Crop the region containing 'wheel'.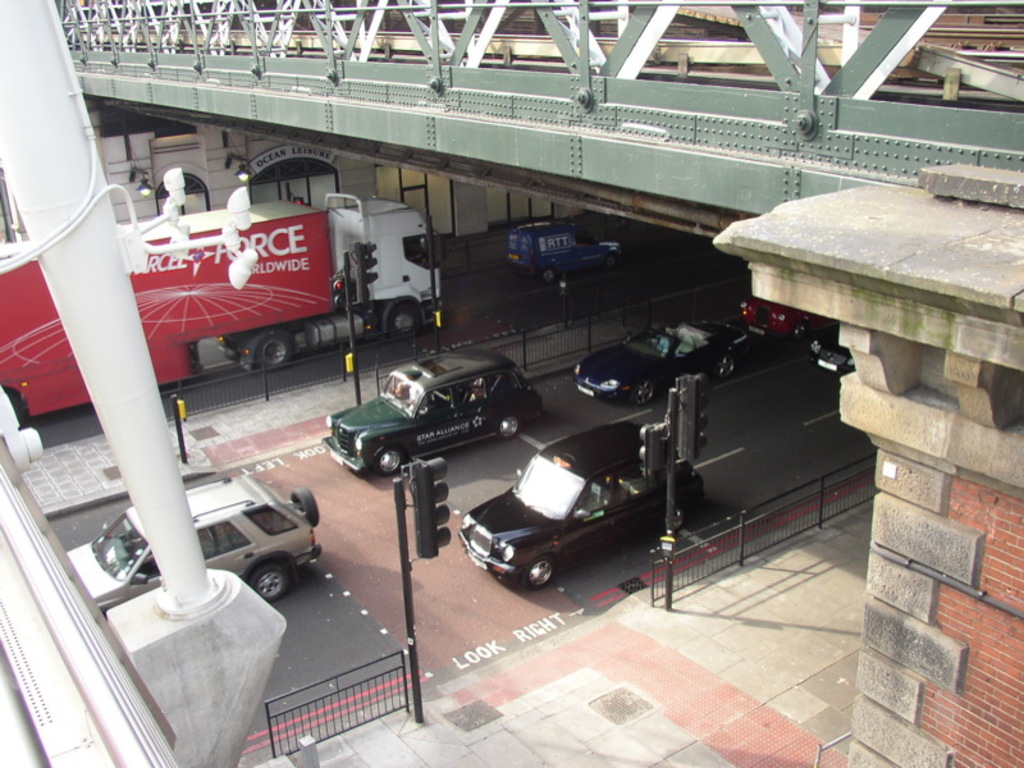
Crop region: {"left": 252, "top": 335, "right": 292, "bottom": 370}.
